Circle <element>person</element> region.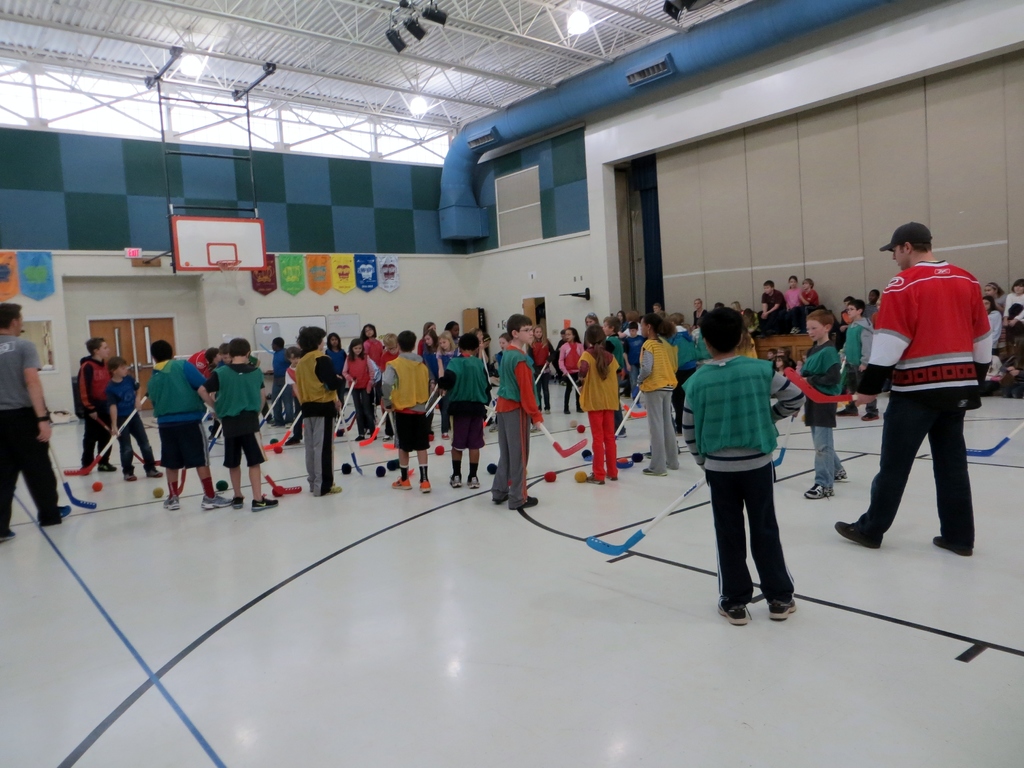
Region: (202,339,278,514).
